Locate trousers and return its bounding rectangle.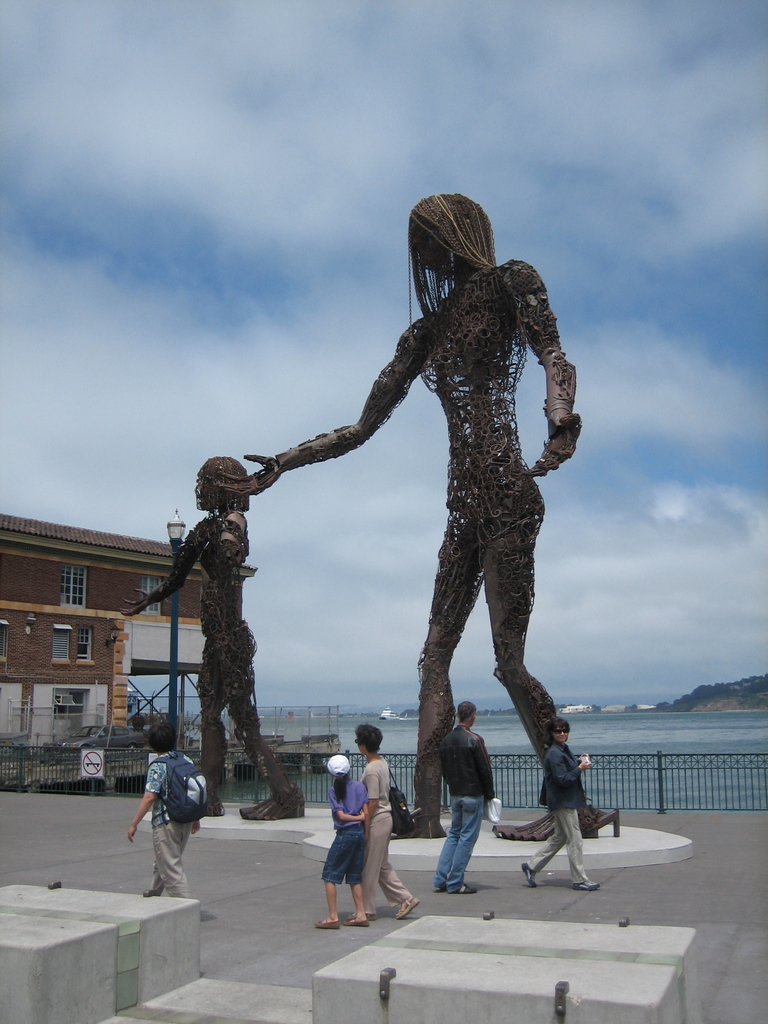
l=360, t=817, r=412, b=915.
